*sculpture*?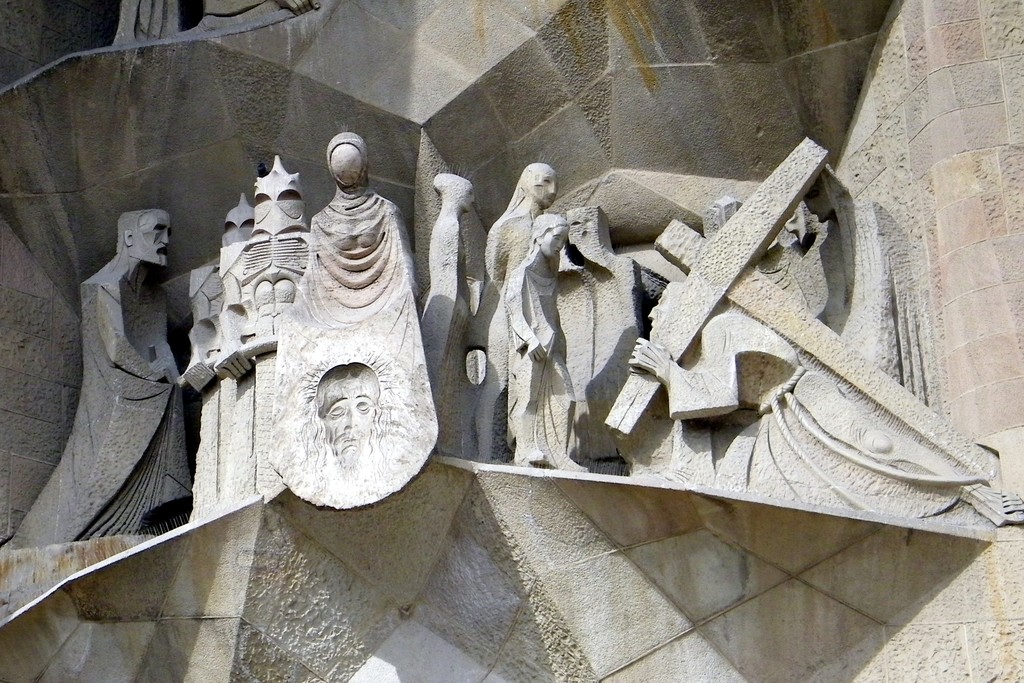
415:169:478:453
